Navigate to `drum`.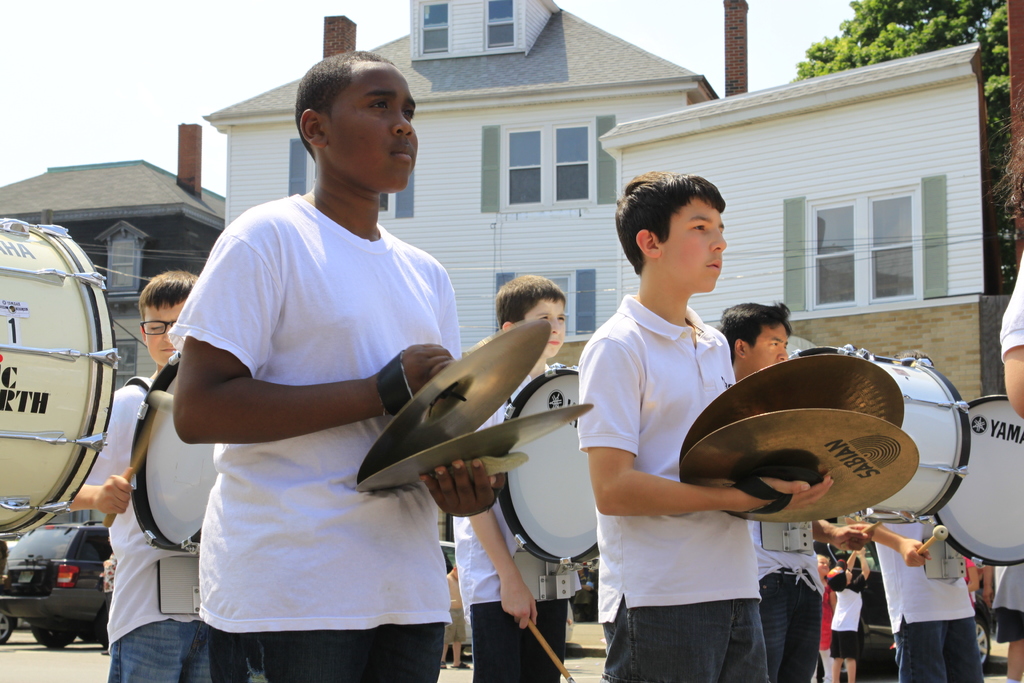
Navigation target: 0,178,136,550.
